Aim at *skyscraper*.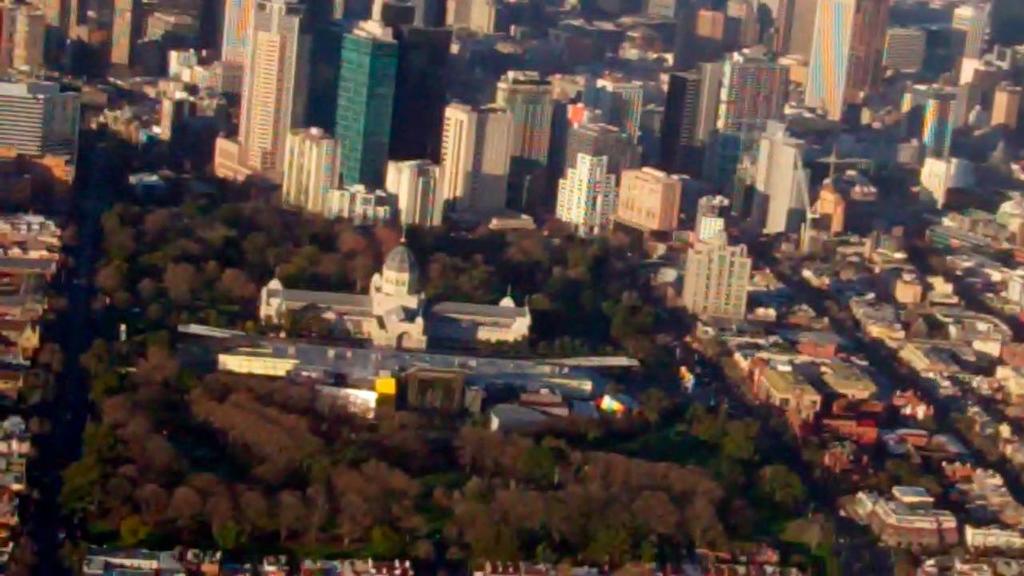
Aimed at <box>244,0,314,190</box>.
